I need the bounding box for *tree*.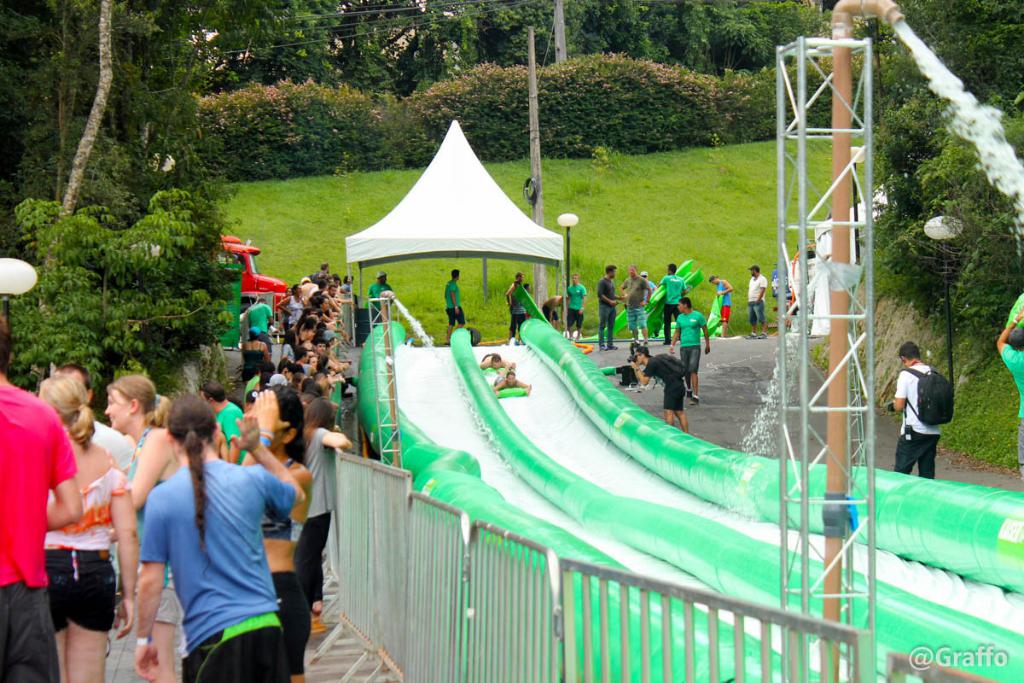
Here it is: (4, 2, 212, 233).
